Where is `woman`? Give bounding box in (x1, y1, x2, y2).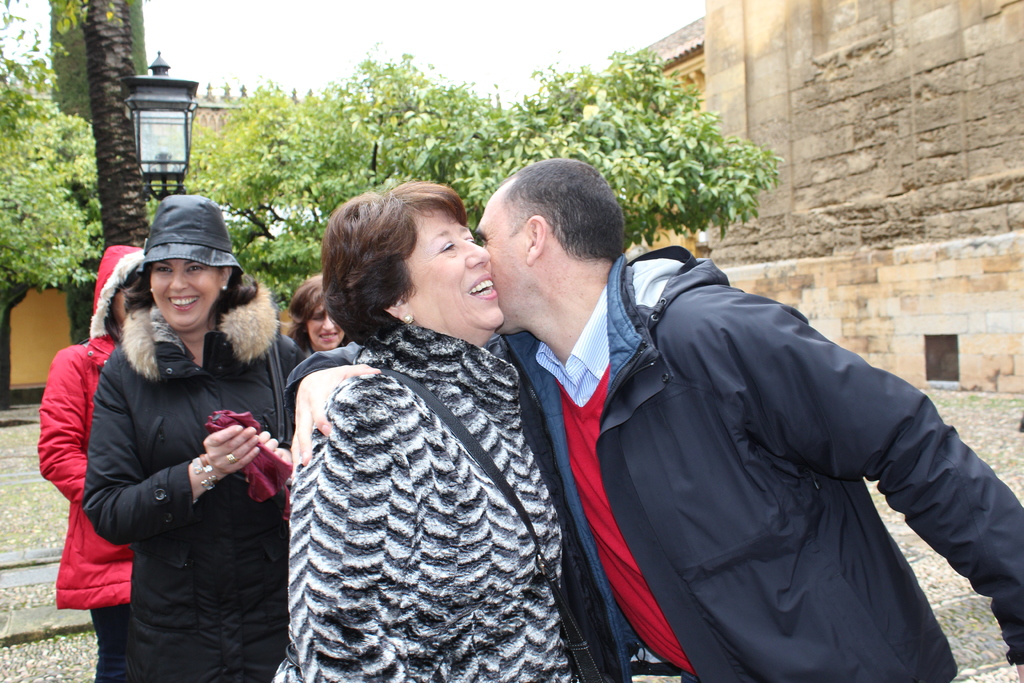
(79, 187, 295, 682).
